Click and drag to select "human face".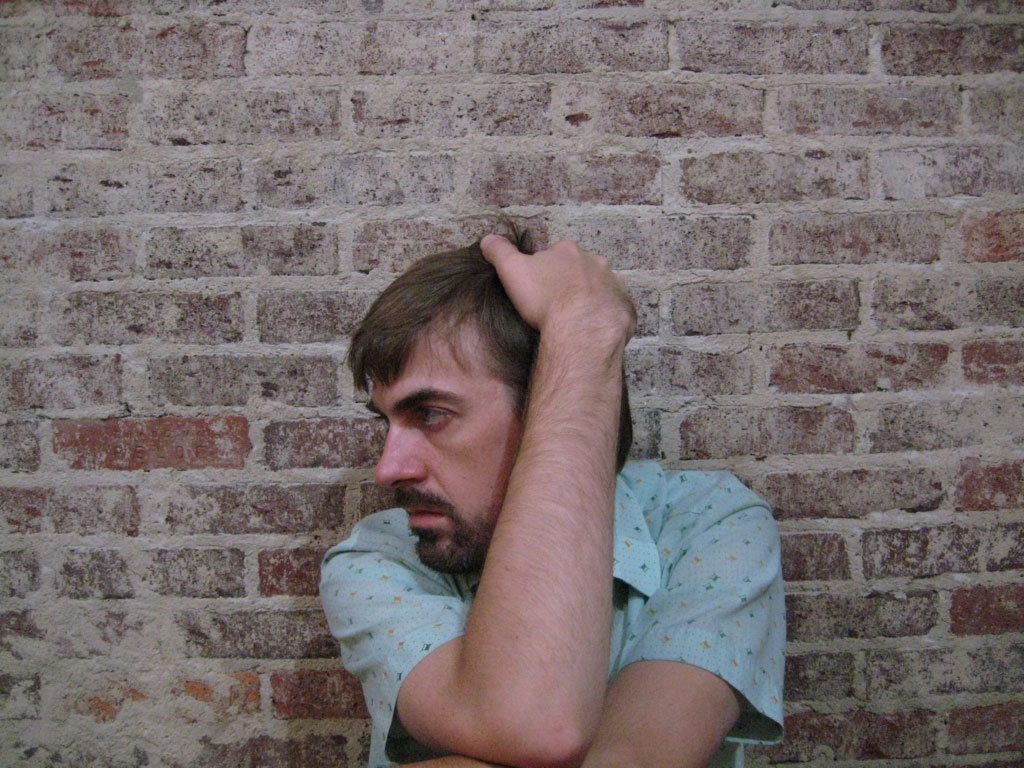
Selection: detection(377, 314, 523, 568).
